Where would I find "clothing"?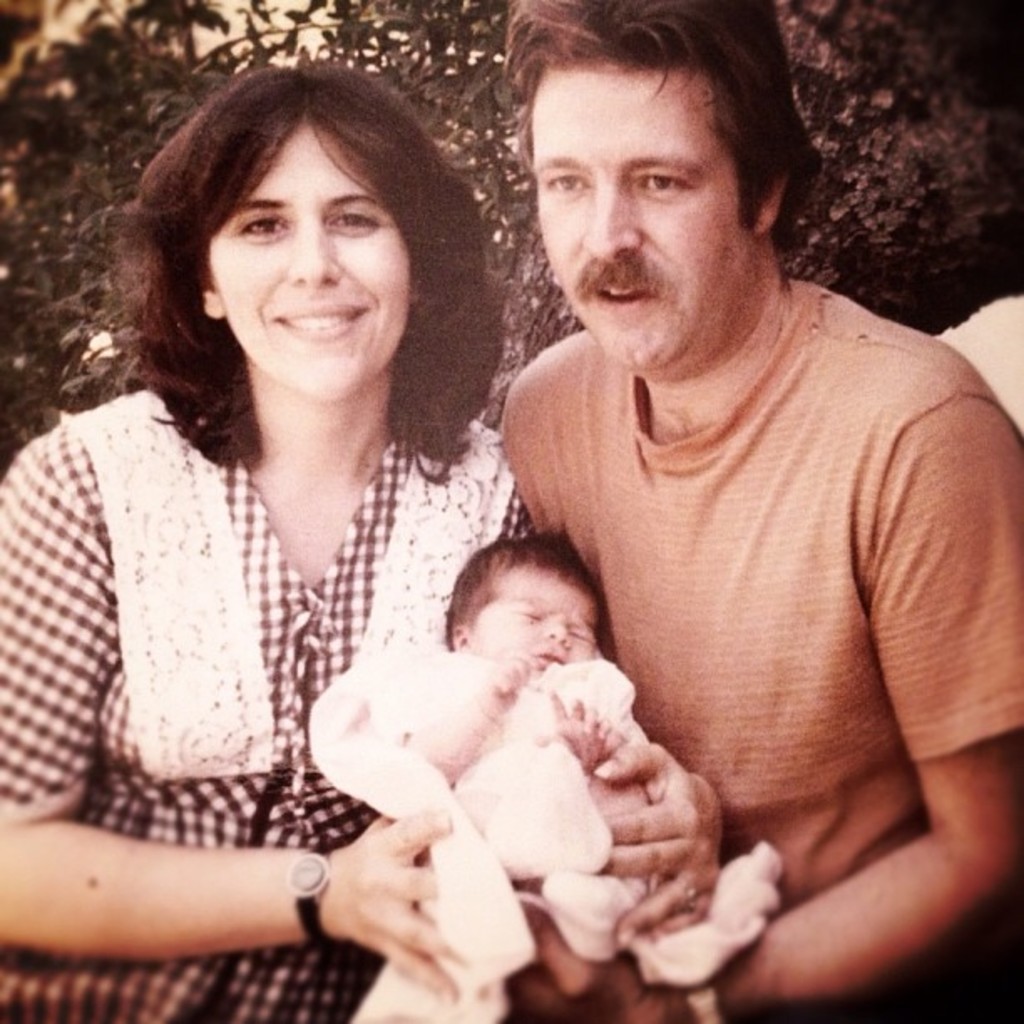
At <box>0,385,510,1022</box>.
